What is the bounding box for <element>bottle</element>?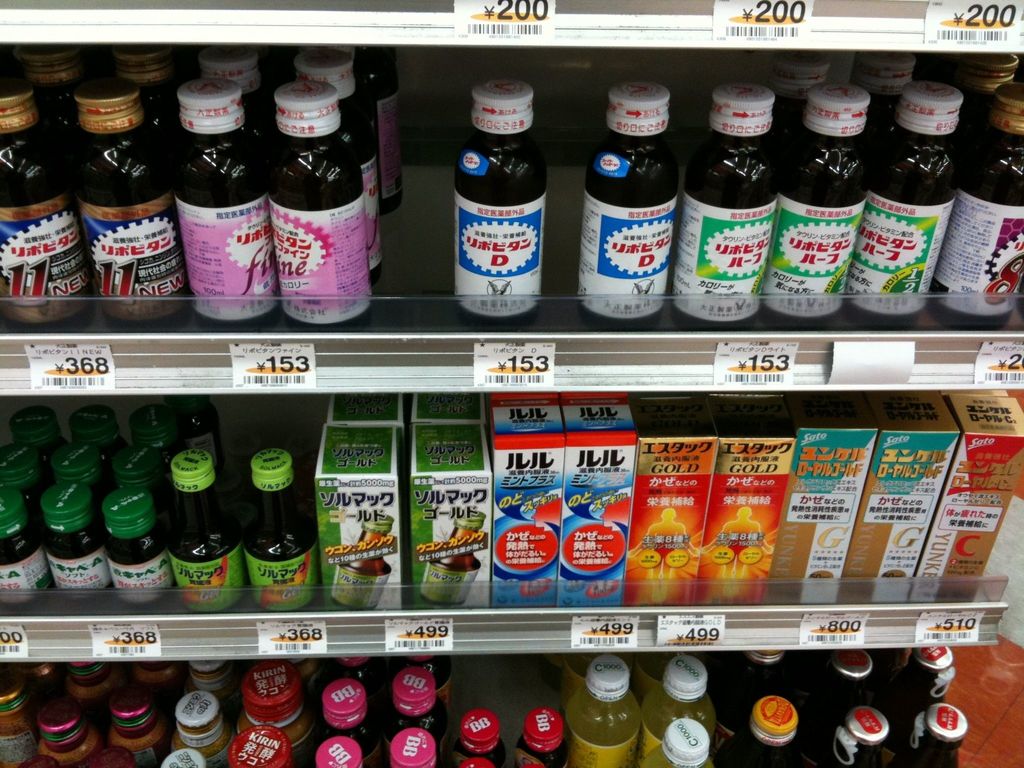
l=929, t=82, r=1023, b=333.
